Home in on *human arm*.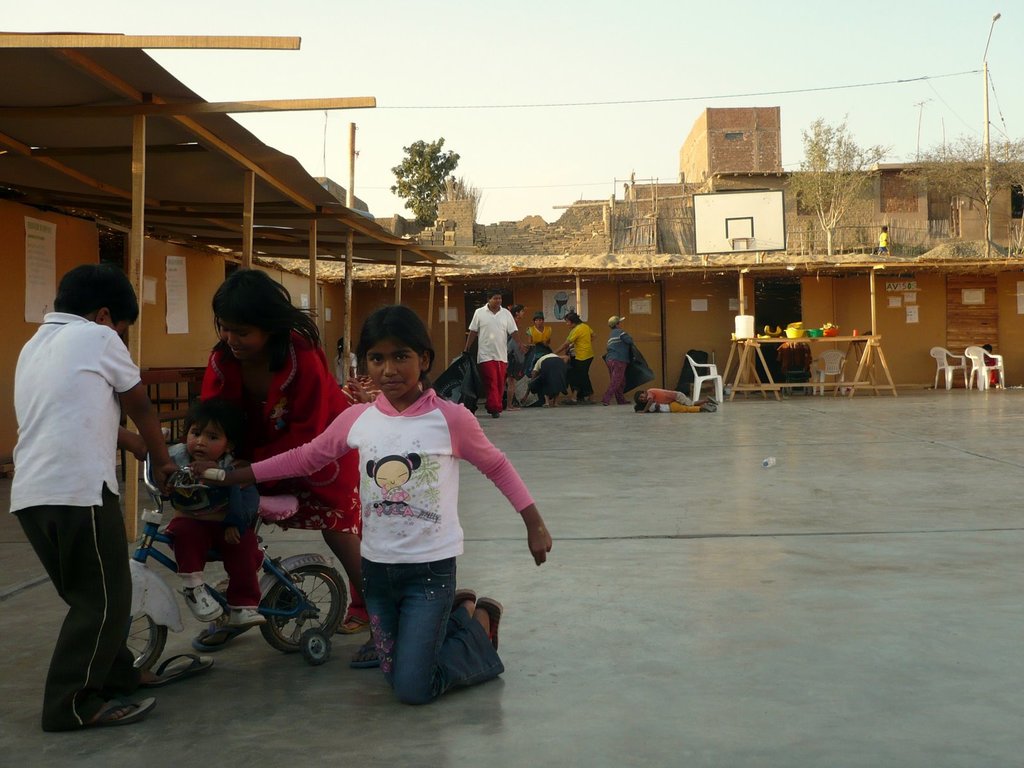
Homed in at region(185, 394, 376, 485).
